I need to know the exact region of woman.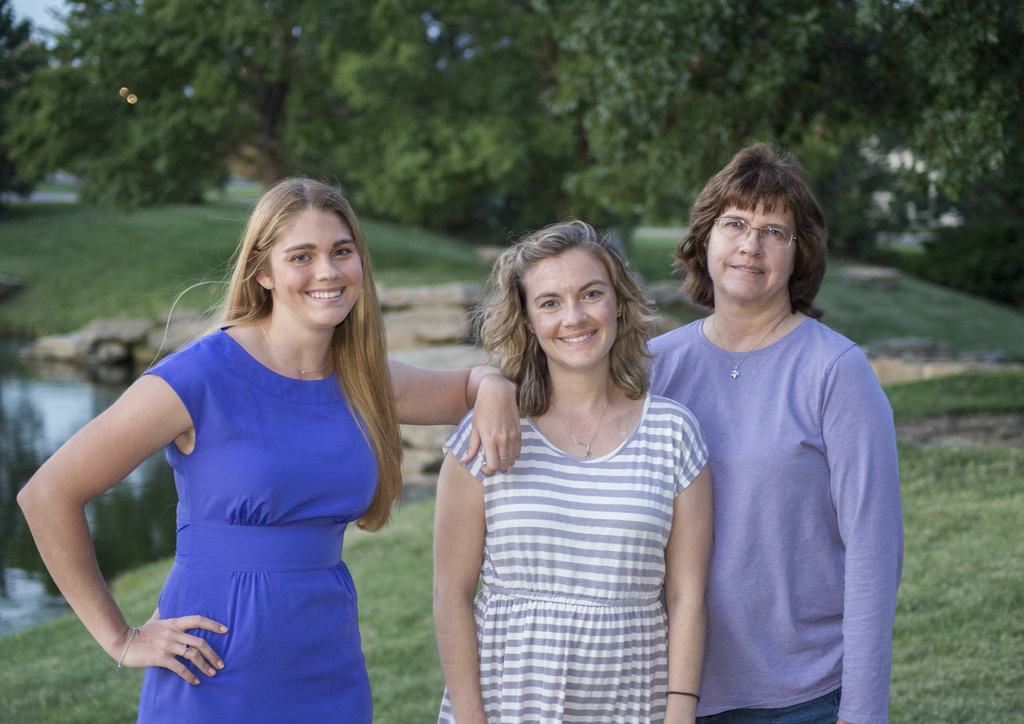
Region: [434, 220, 714, 723].
